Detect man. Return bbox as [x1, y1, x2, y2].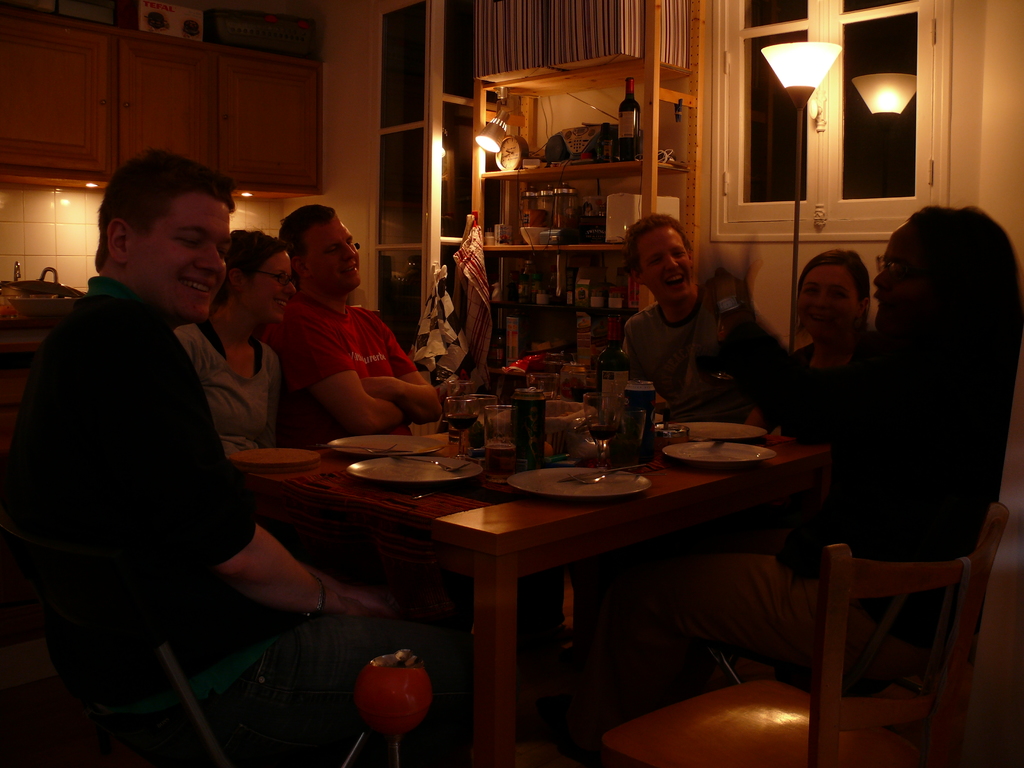
[625, 213, 781, 424].
